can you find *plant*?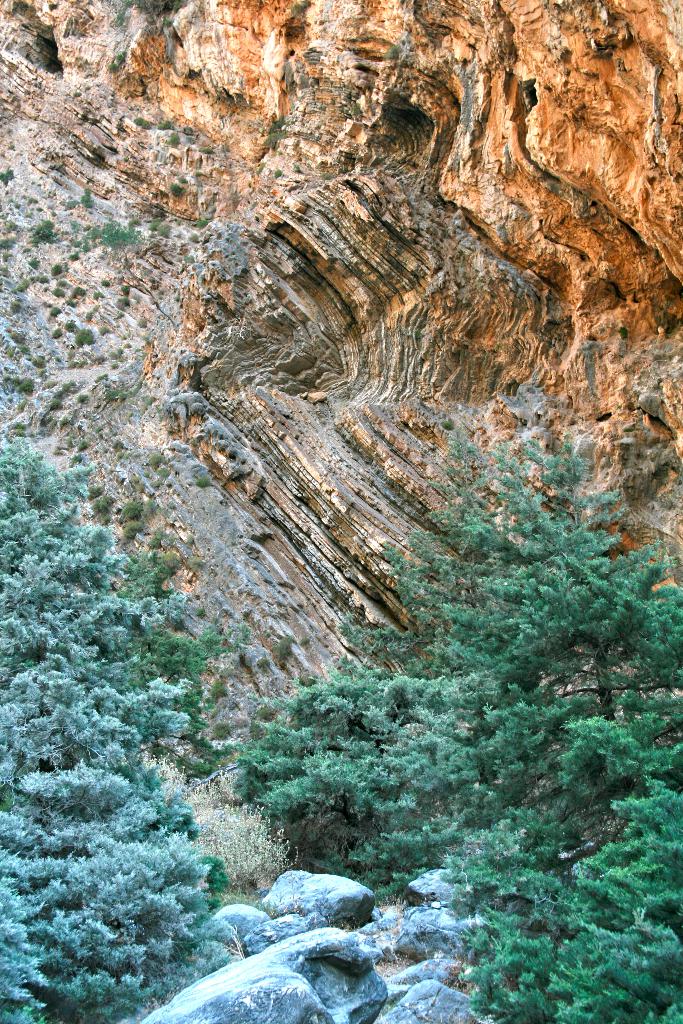
Yes, bounding box: <box>108,311,122,320</box>.
